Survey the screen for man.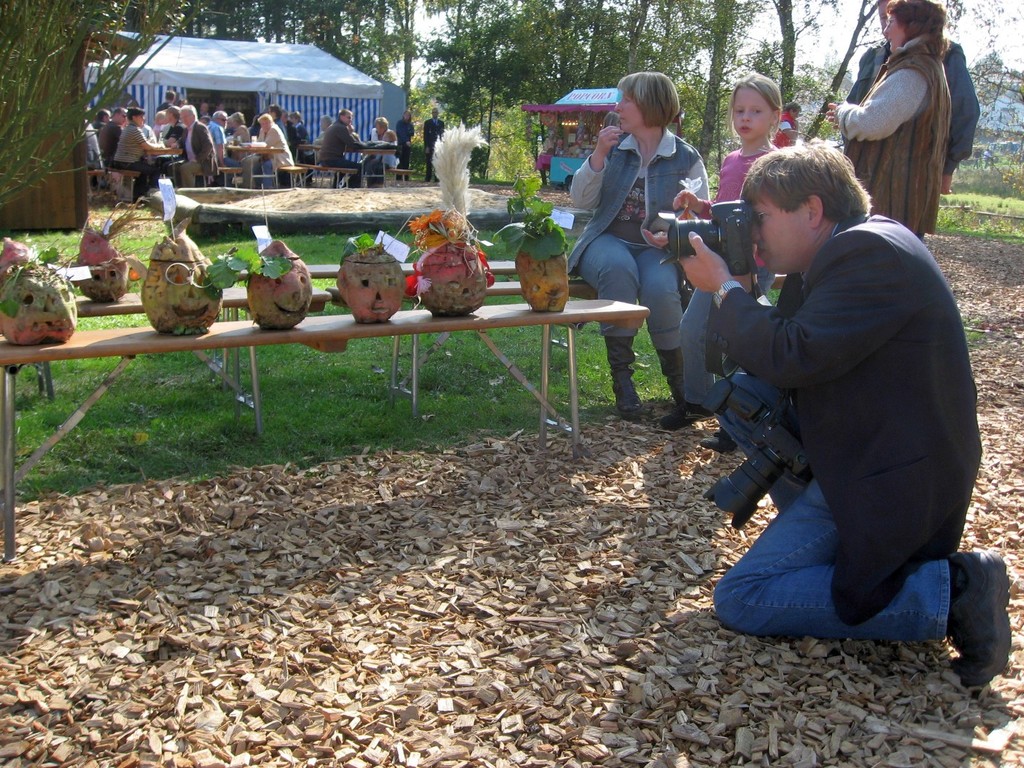
Survey found: x1=104 y1=114 x2=121 y2=153.
